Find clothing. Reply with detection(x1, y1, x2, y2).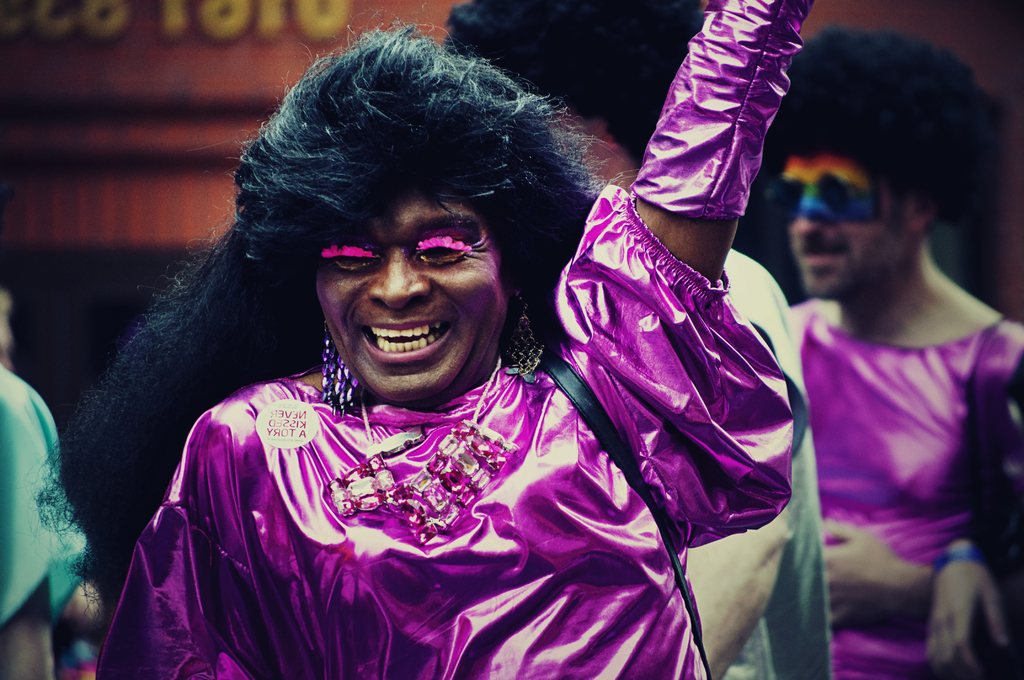
detection(782, 218, 1020, 651).
